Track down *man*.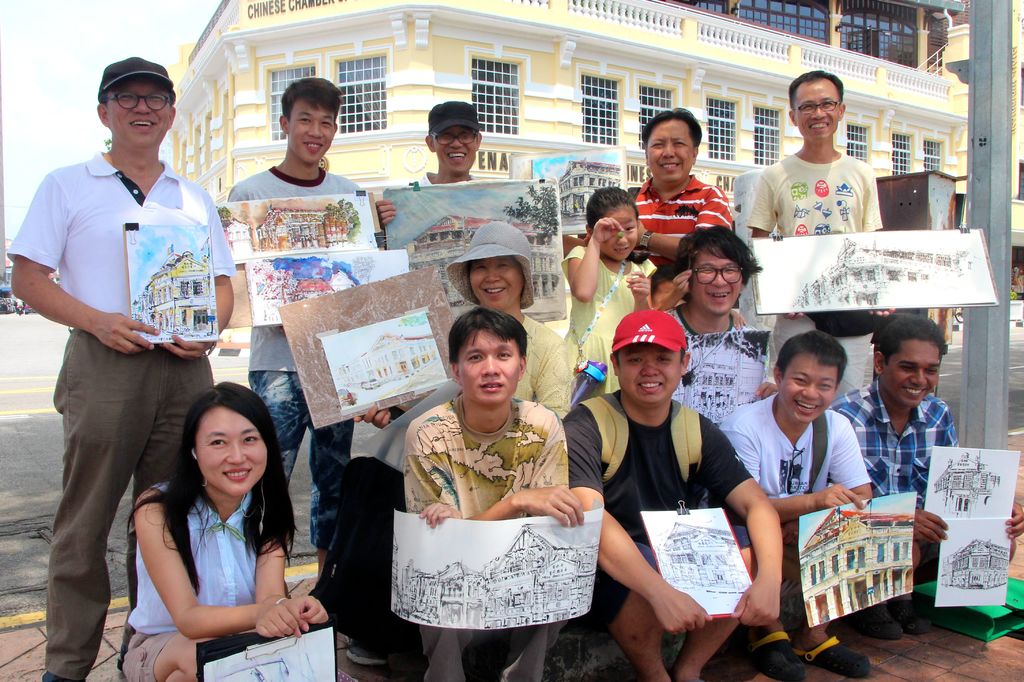
Tracked to {"left": 559, "top": 307, "right": 783, "bottom": 681}.
